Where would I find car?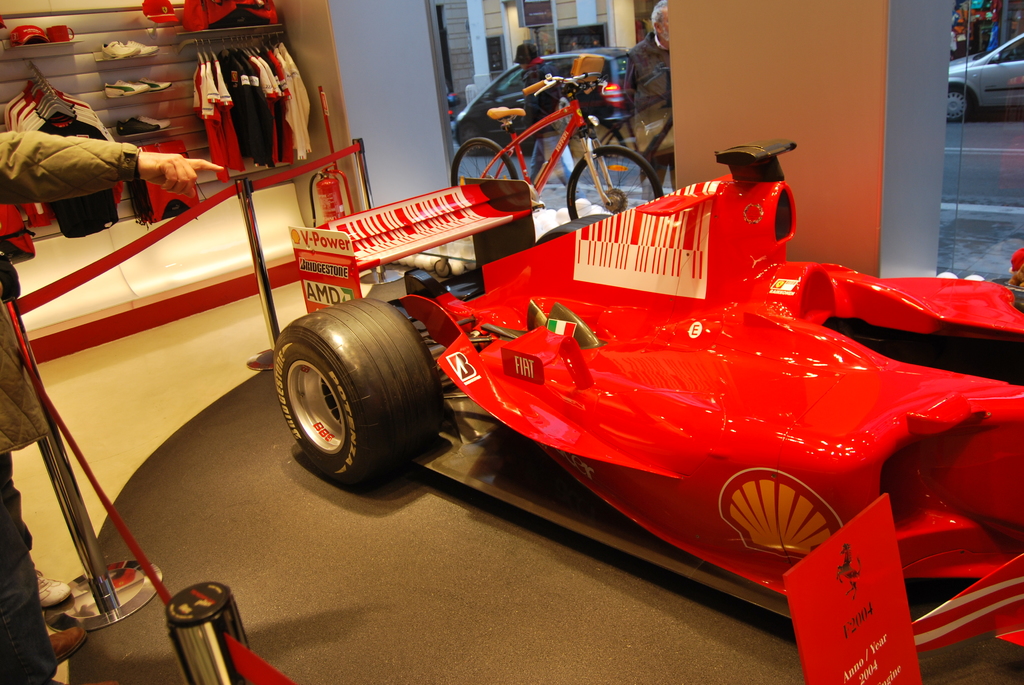
At 945/35/1023/123.
